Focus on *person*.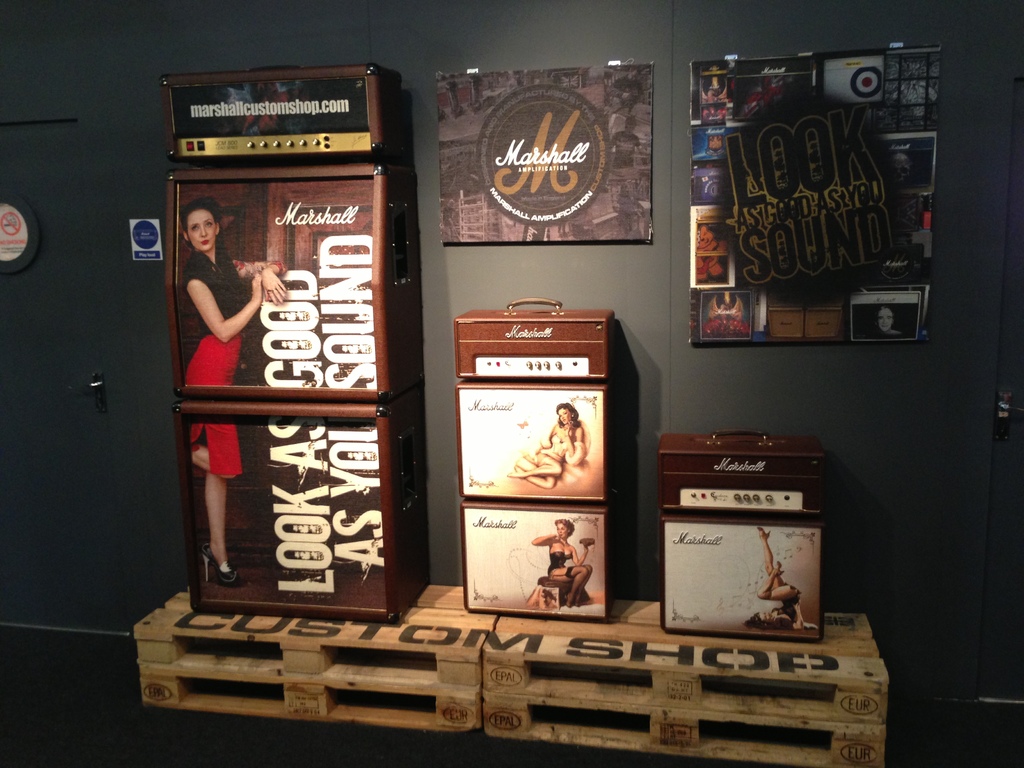
Focused at {"x1": 507, "y1": 403, "x2": 586, "y2": 490}.
